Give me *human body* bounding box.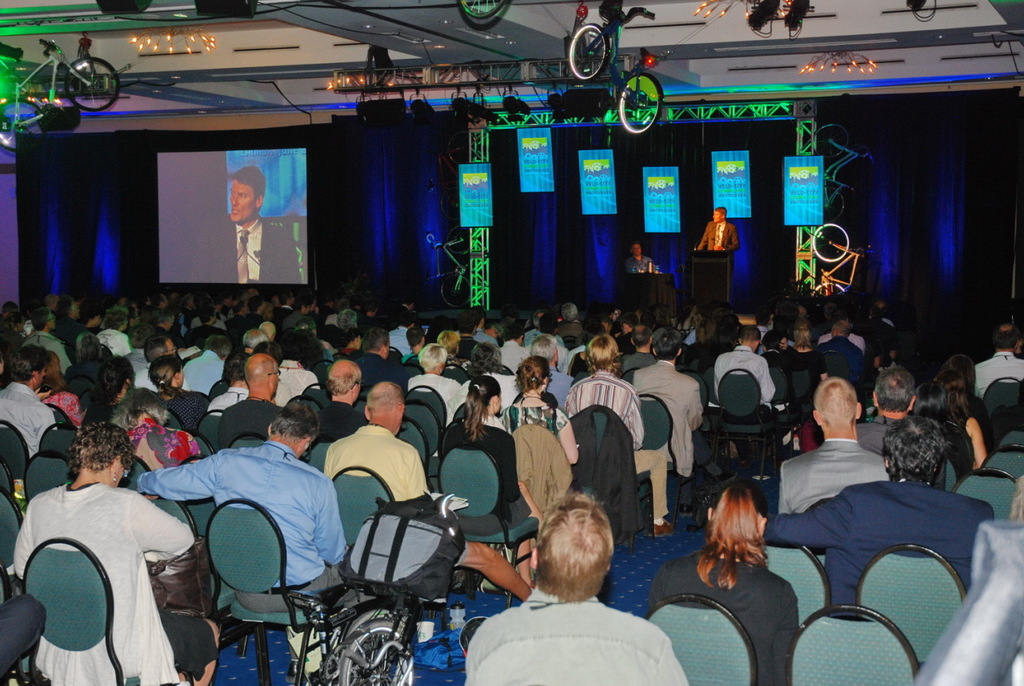
l=692, t=223, r=741, b=253.
